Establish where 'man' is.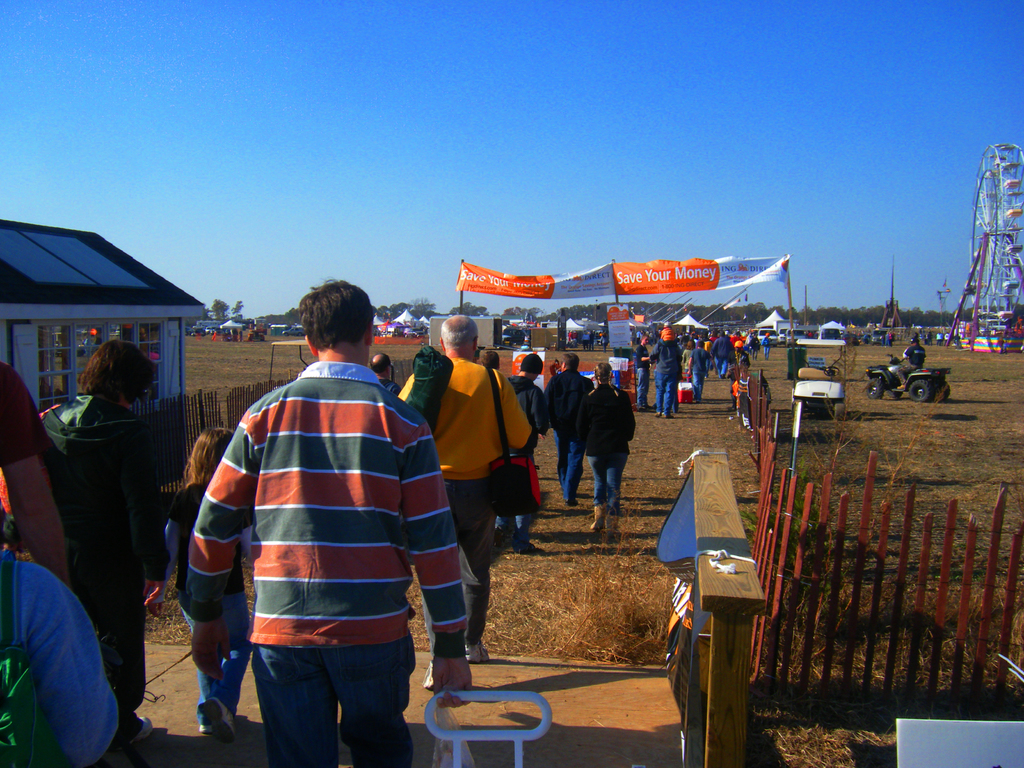
Established at box=[892, 329, 927, 388].
